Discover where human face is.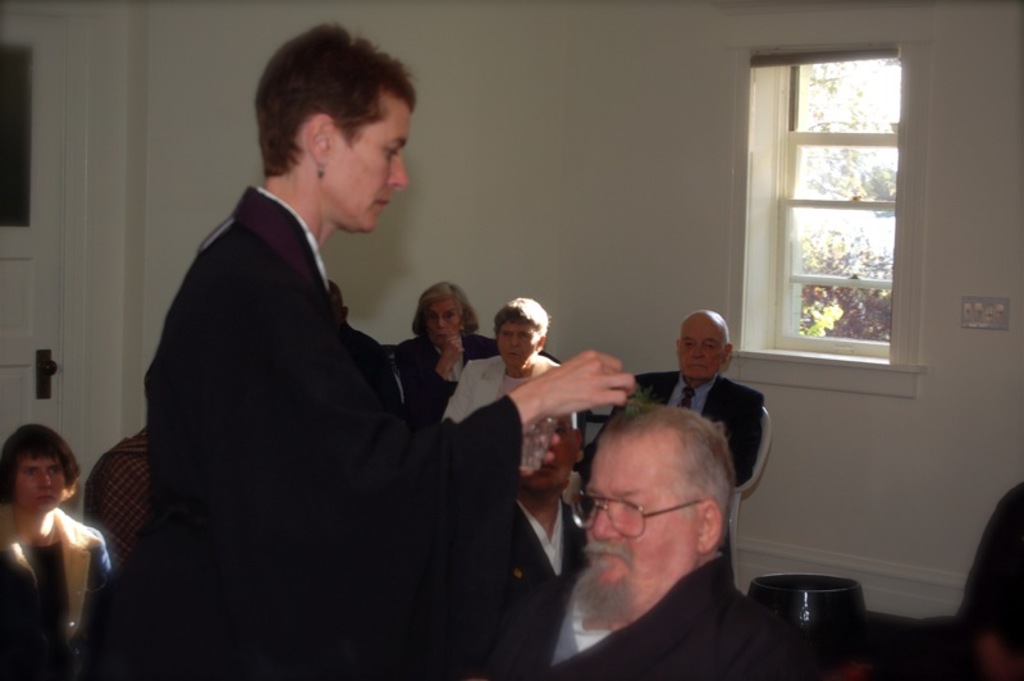
Discovered at rect(675, 317, 731, 384).
